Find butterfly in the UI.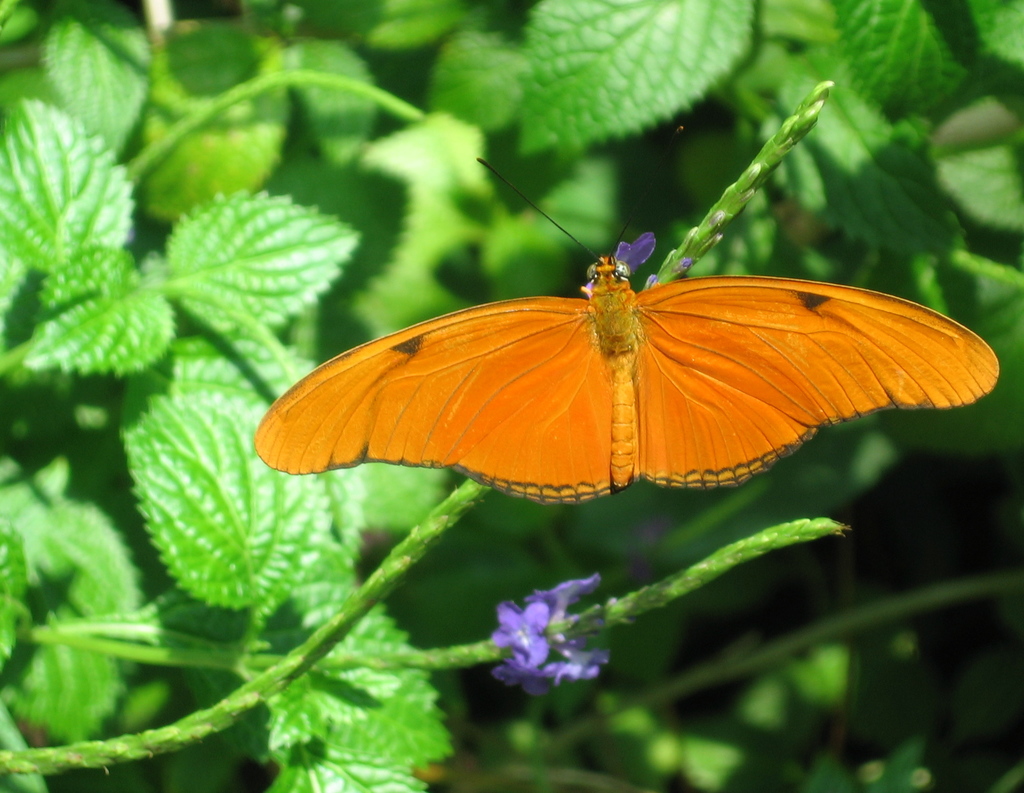
UI element at {"left": 291, "top": 200, "right": 961, "bottom": 522}.
